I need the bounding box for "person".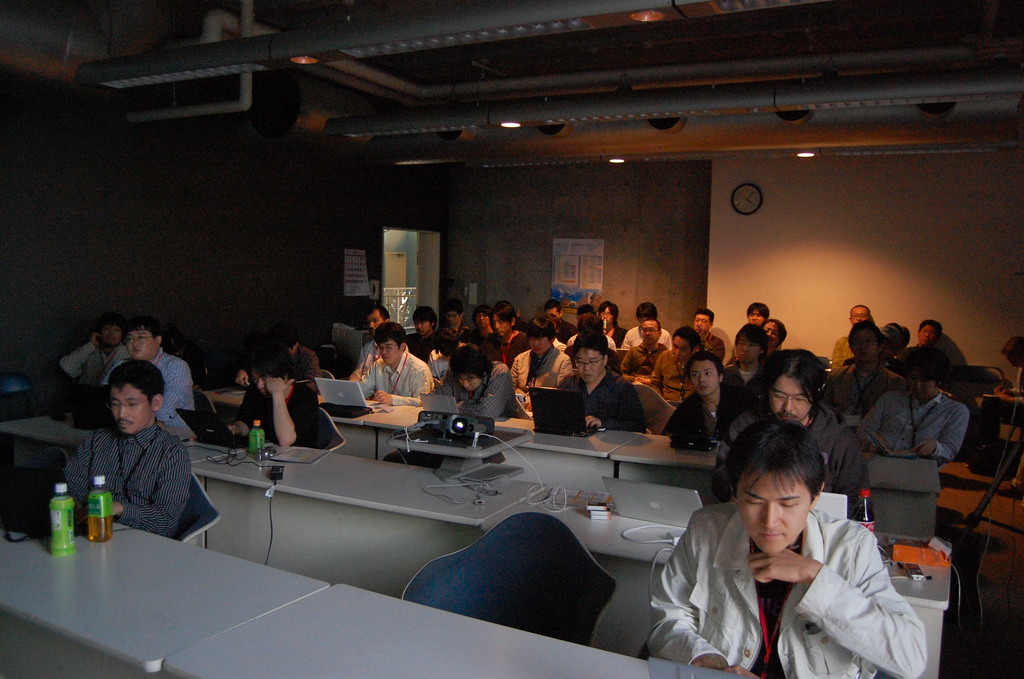
Here it is: select_region(742, 313, 770, 350).
